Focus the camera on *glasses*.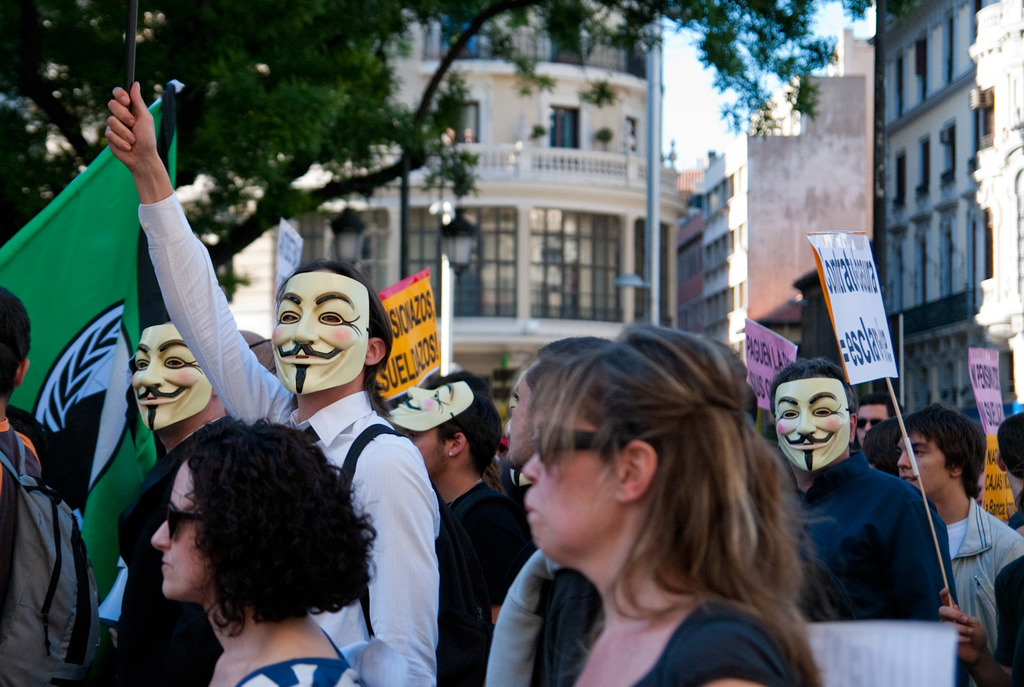
Focus region: 534/420/625/469.
